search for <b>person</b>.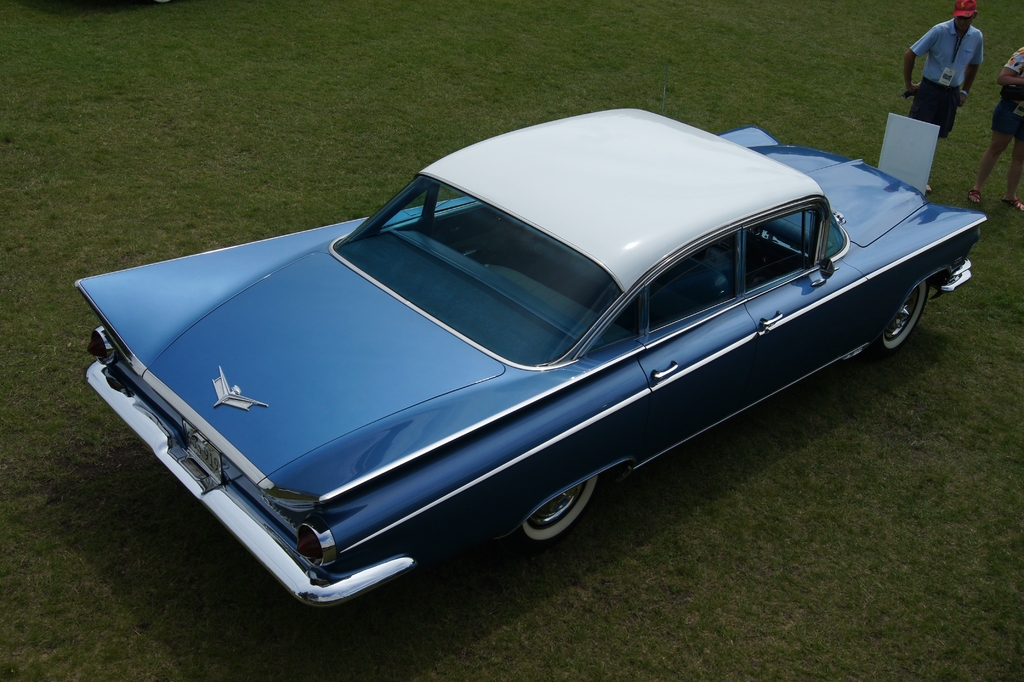
Found at [917, 0, 1000, 161].
